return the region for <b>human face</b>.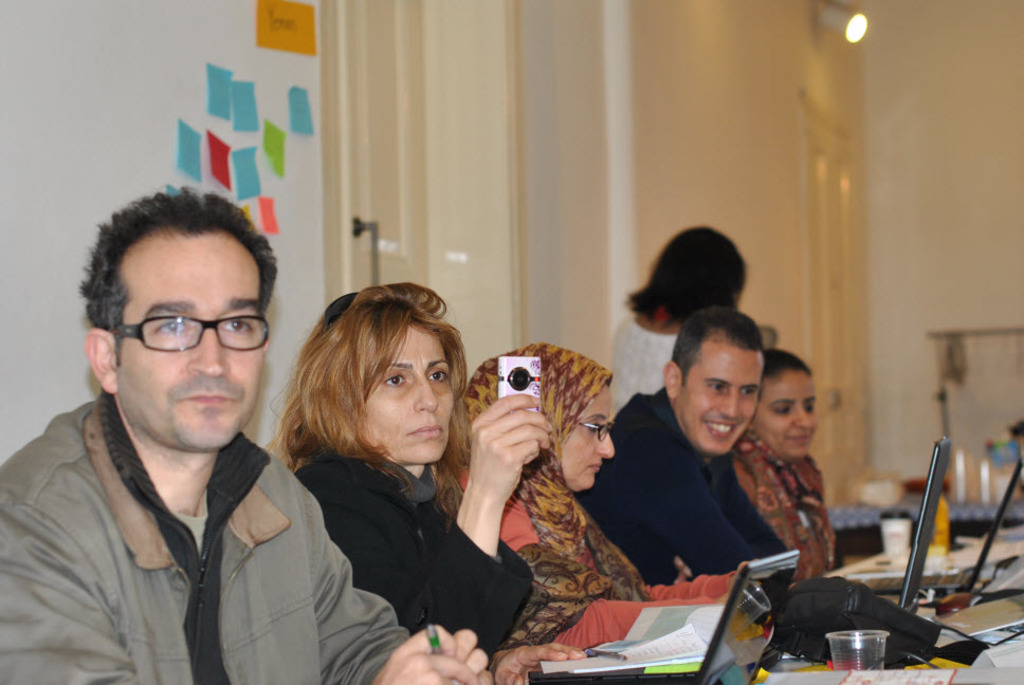
BBox(750, 366, 817, 456).
